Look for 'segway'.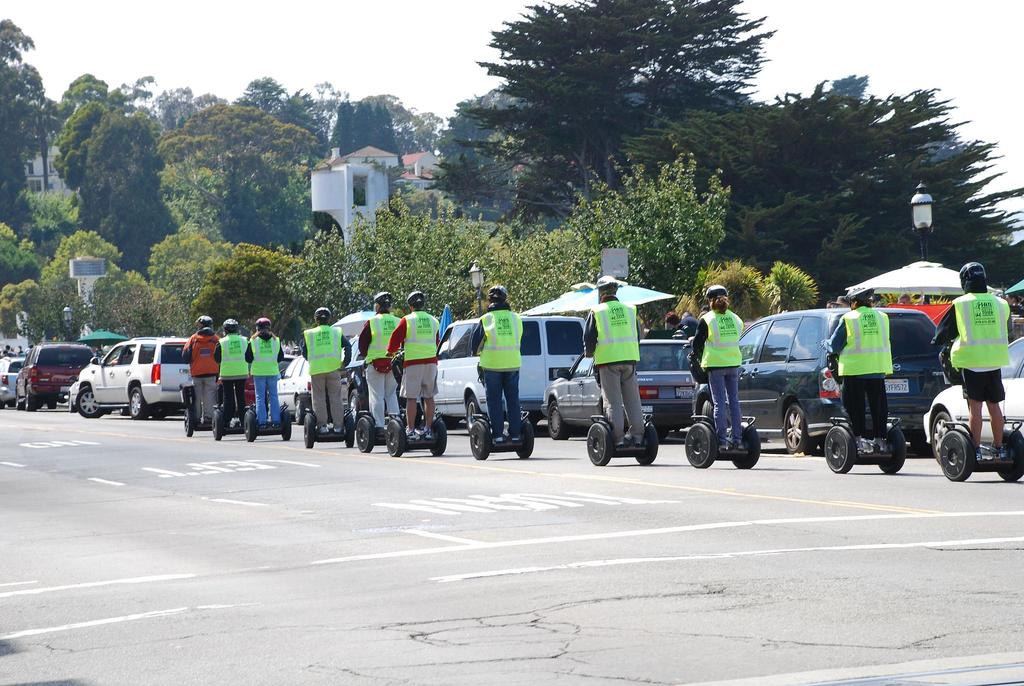
Found: crop(586, 355, 659, 468).
